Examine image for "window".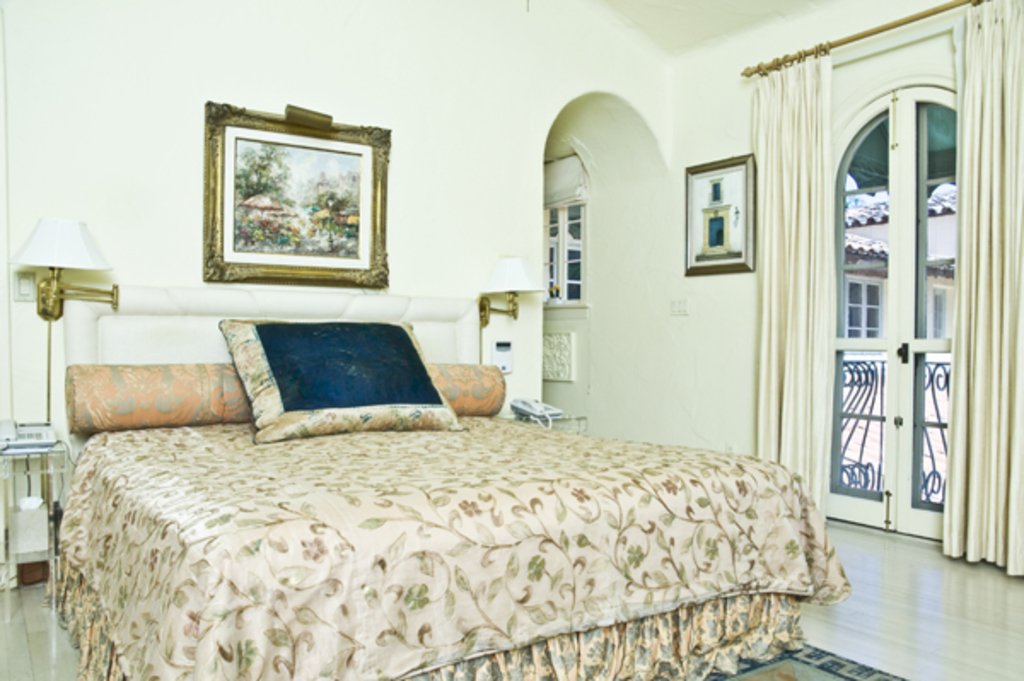
Examination result: [left=541, top=196, right=587, bottom=307].
